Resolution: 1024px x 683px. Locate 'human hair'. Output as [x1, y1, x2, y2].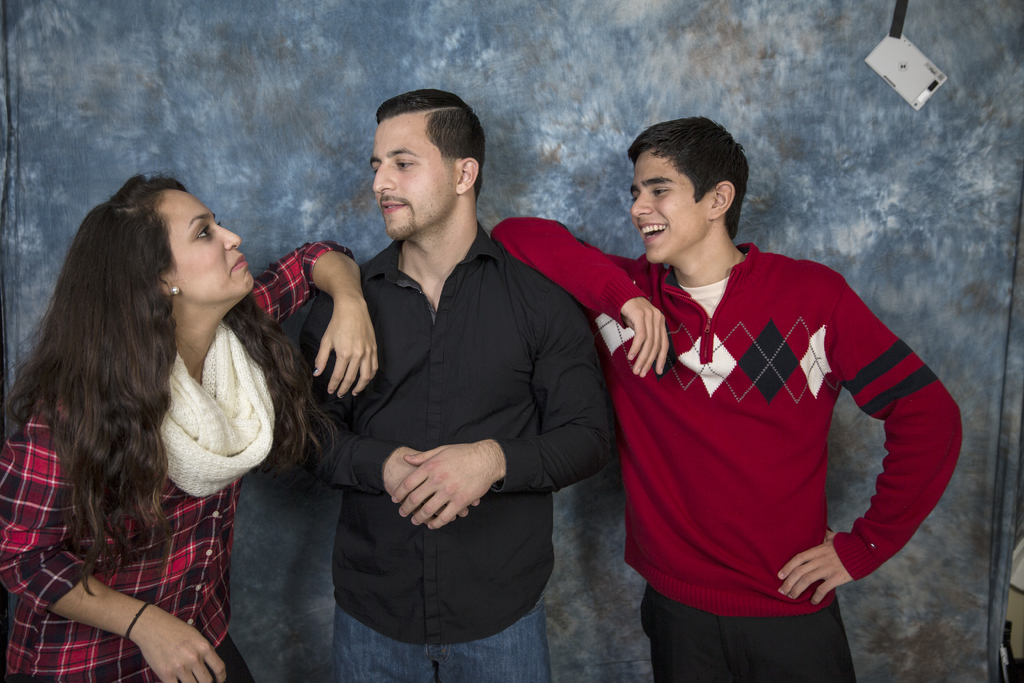
[376, 83, 488, 197].
